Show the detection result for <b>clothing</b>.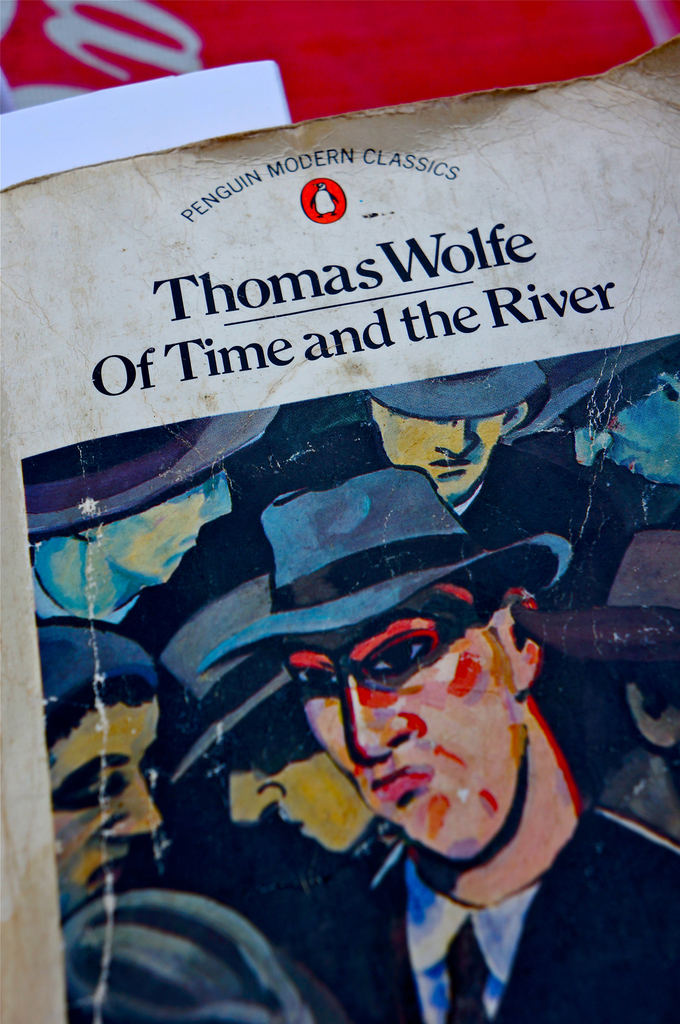
Rect(297, 805, 679, 1023).
